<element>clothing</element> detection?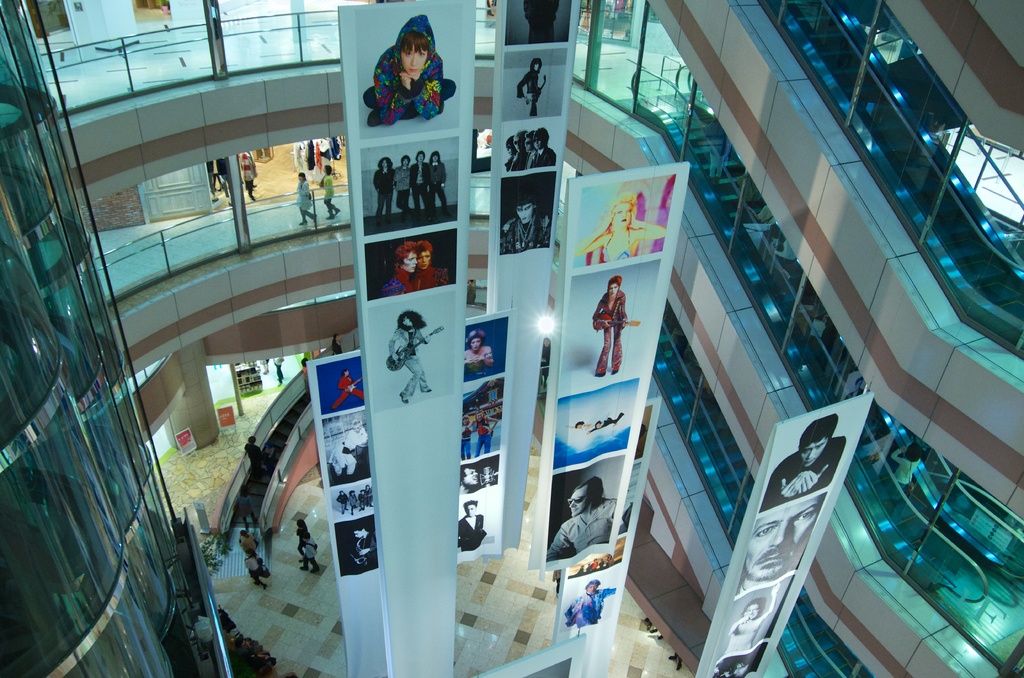
[left=890, top=449, right=920, bottom=500]
